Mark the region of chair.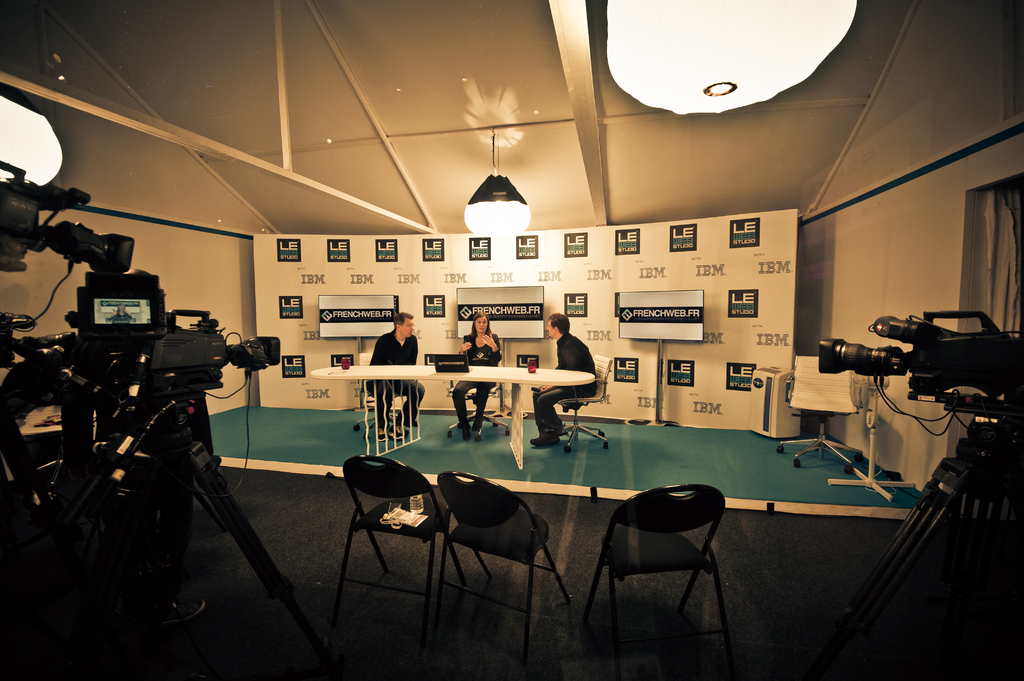
Region: (left=545, top=345, right=616, bottom=458).
